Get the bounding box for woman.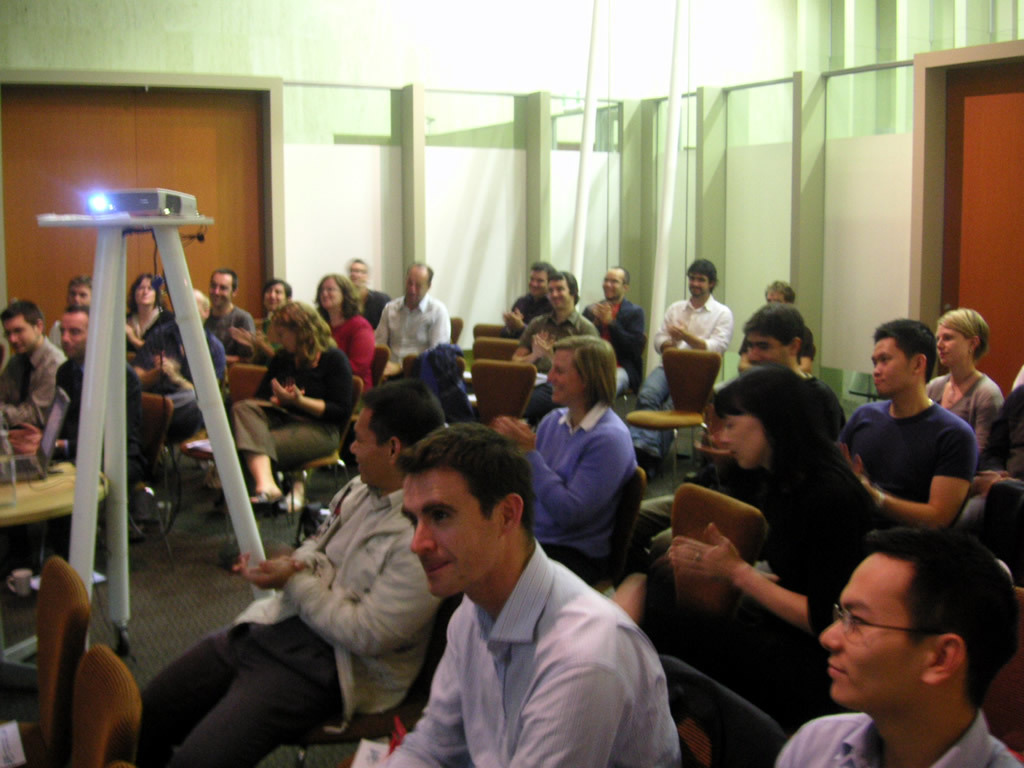
497, 338, 633, 587.
